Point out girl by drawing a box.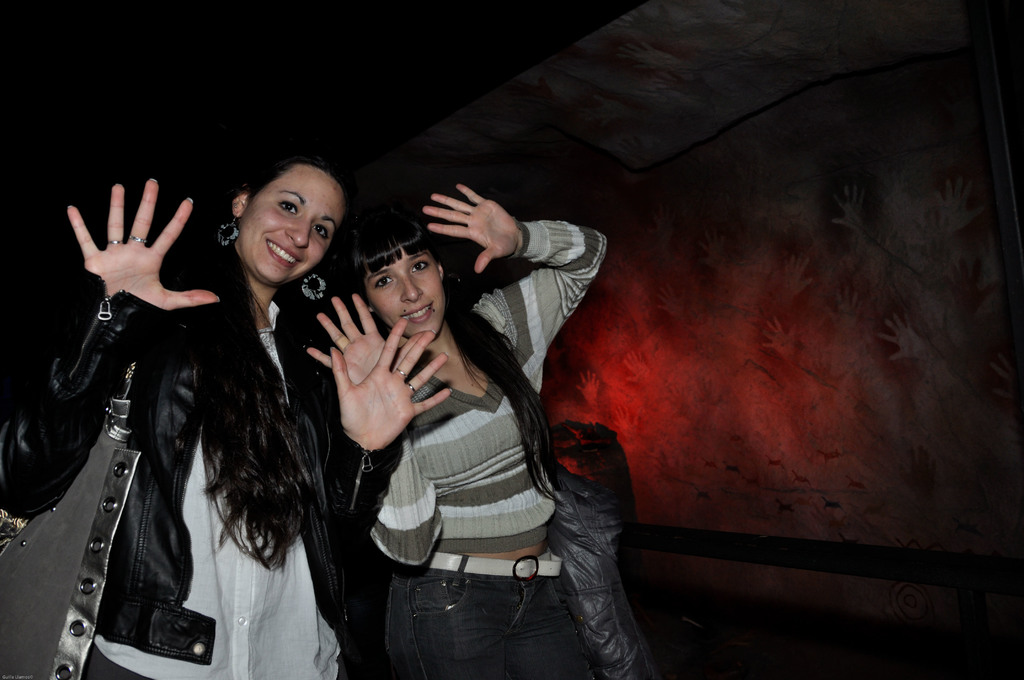
bbox=[305, 182, 610, 679].
